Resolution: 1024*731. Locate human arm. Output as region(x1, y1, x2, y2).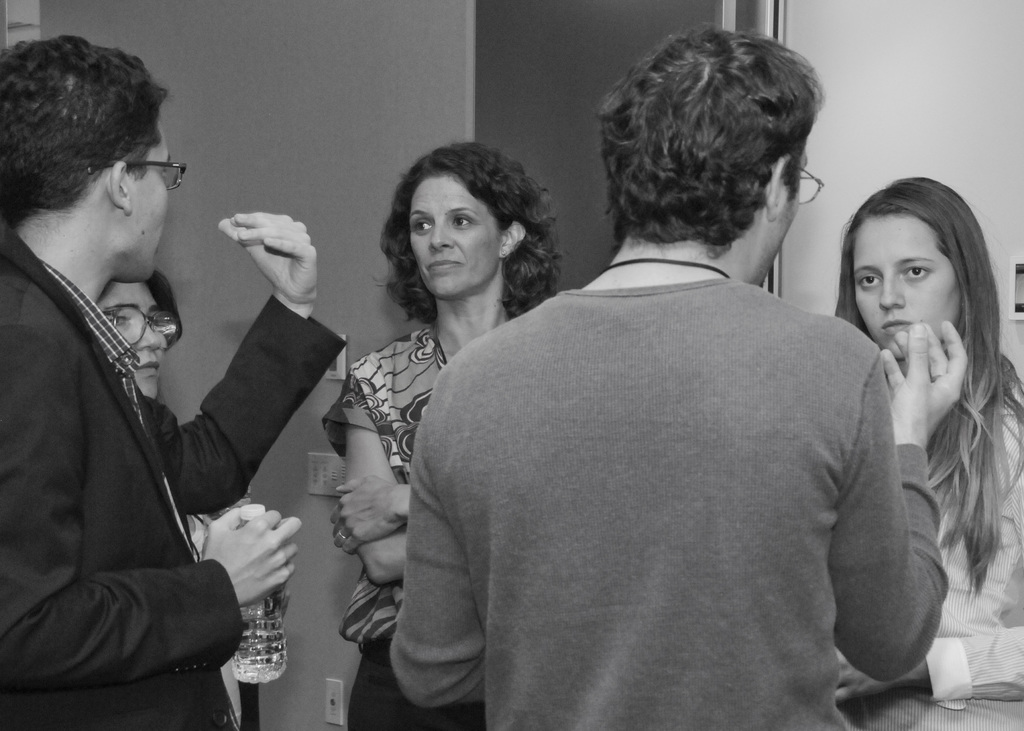
region(17, 303, 301, 711).
